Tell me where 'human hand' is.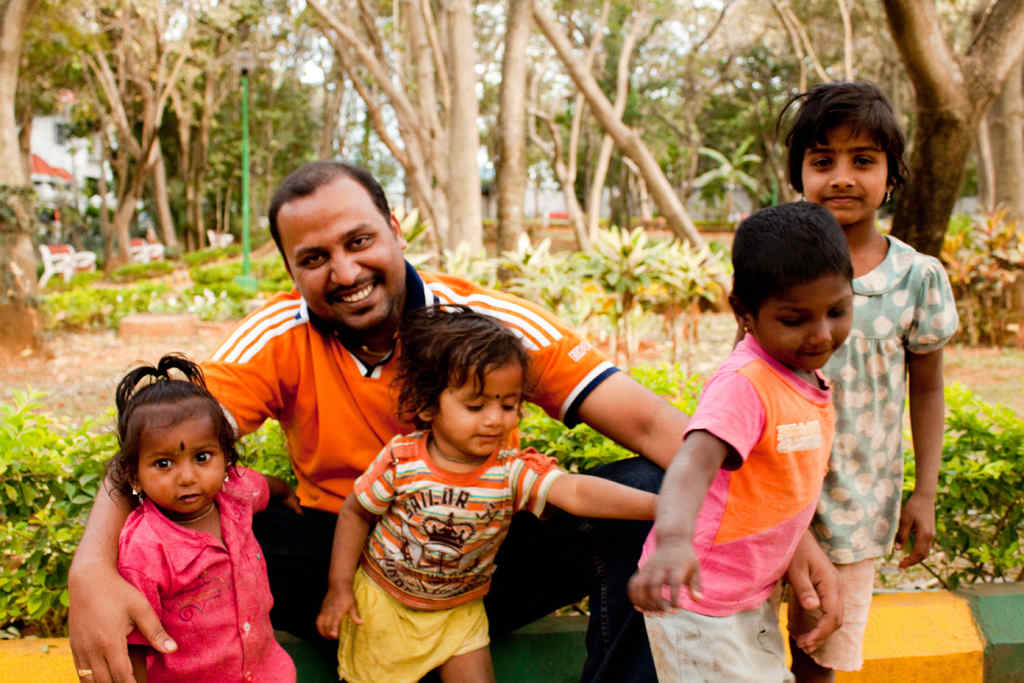
'human hand' is at {"left": 787, "top": 534, "right": 846, "bottom": 657}.
